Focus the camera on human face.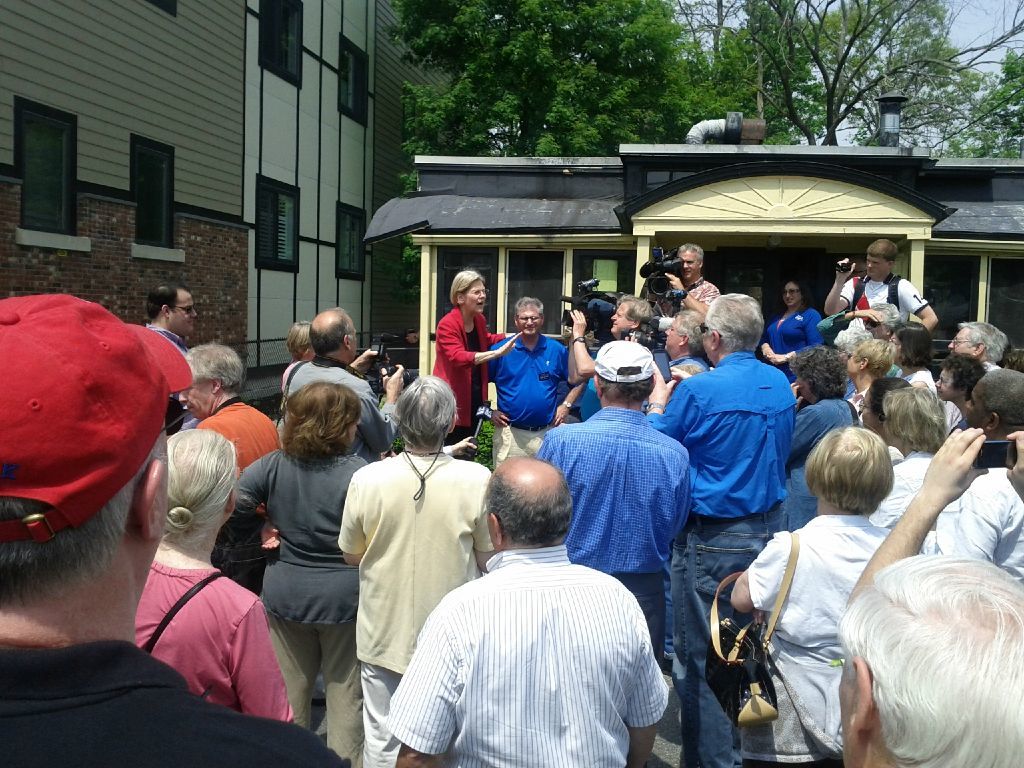
Focus region: 781, 280, 801, 306.
